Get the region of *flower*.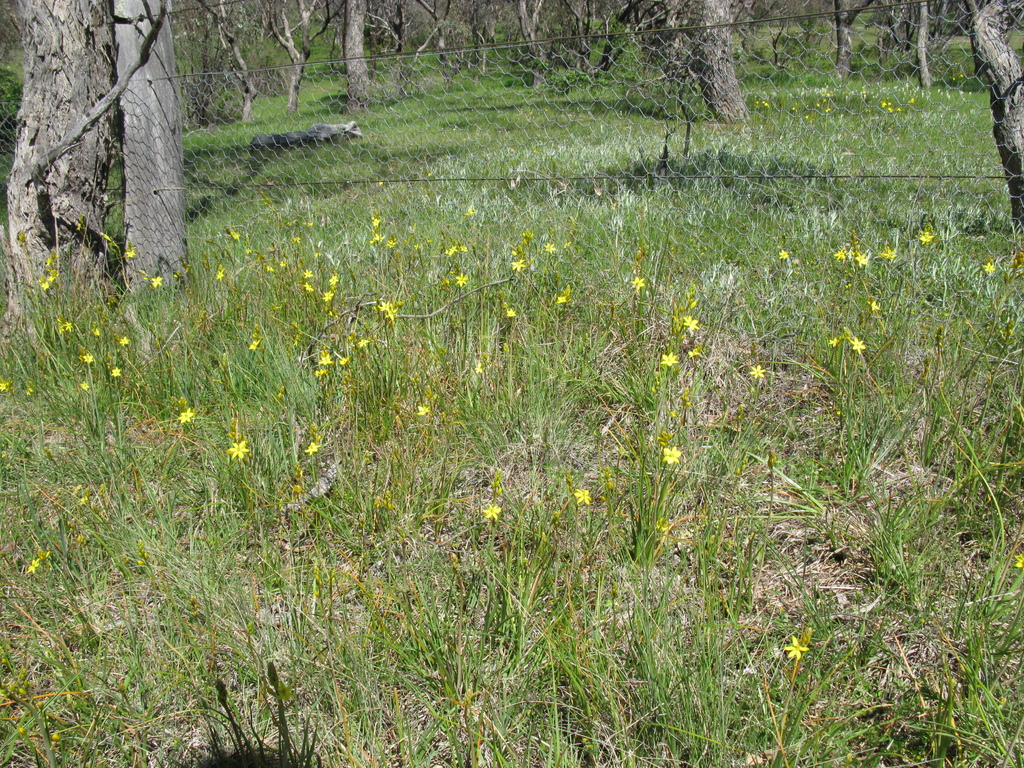
{"x1": 246, "y1": 337, "x2": 266, "y2": 349}.
